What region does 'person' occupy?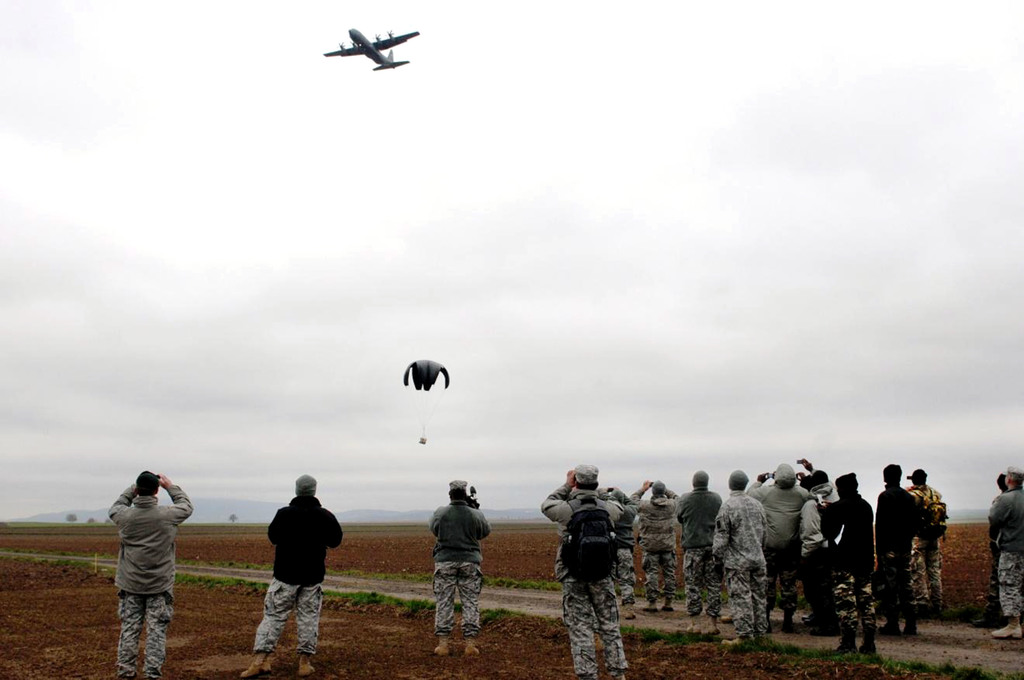
(533,462,634,679).
